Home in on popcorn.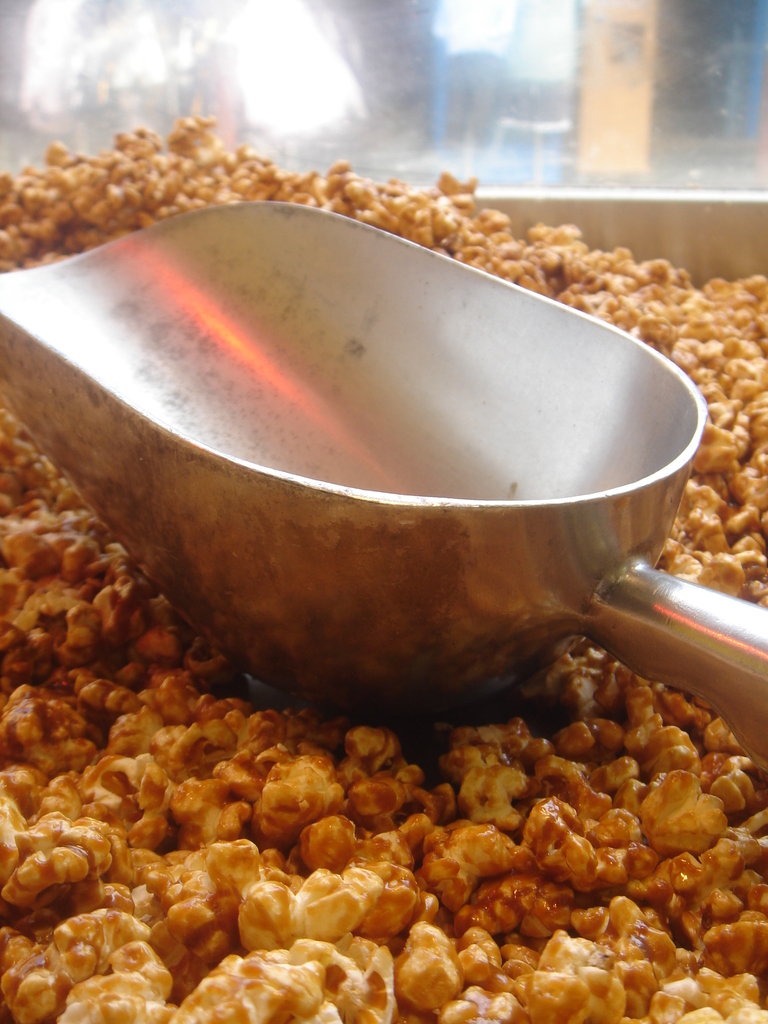
Homed in at x1=0 y1=108 x2=765 y2=1023.
